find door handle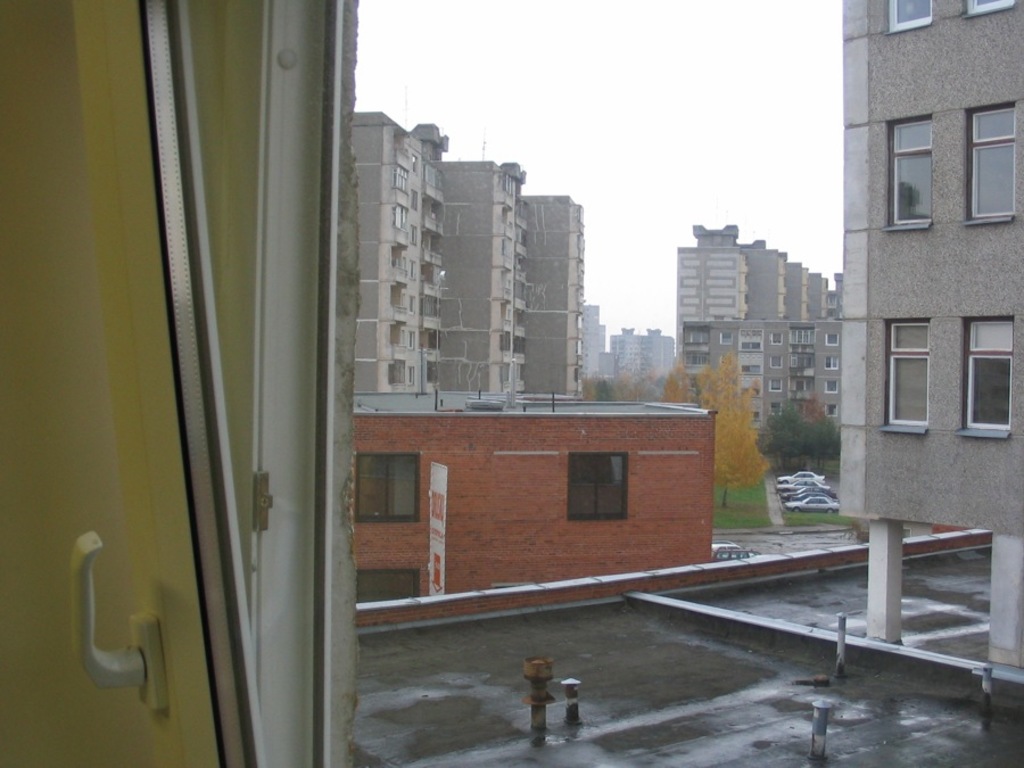
pyautogui.locateOnScreen(67, 529, 168, 715)
